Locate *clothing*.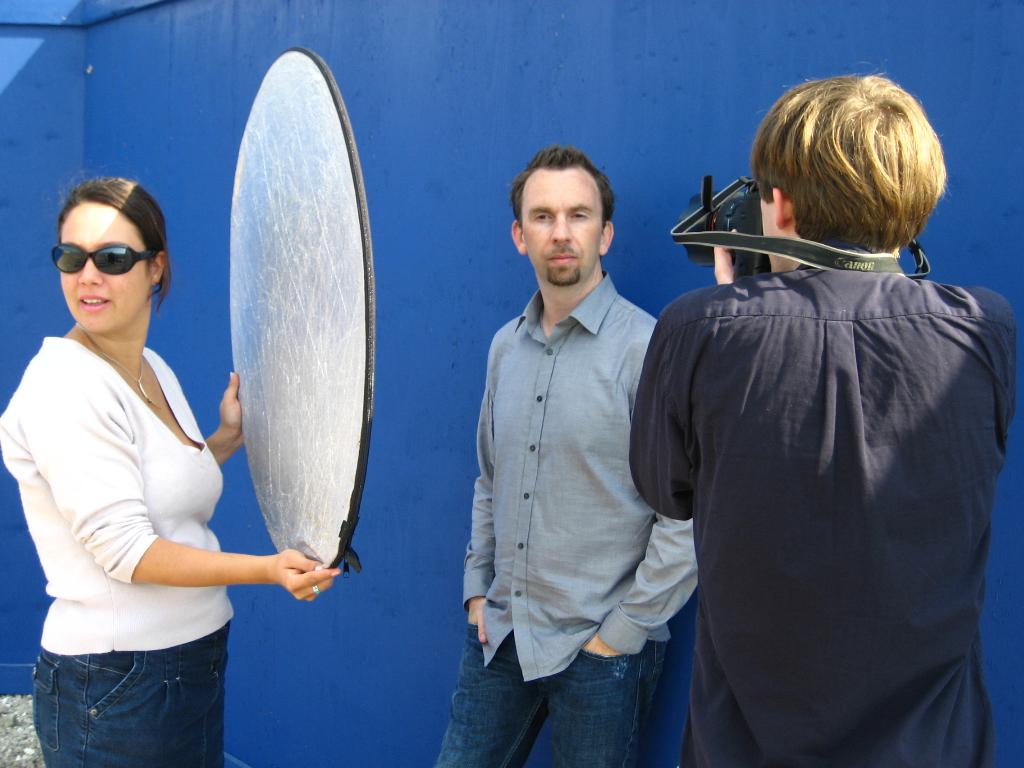
Bounding box: crop(639, 162, 1018, 767).
